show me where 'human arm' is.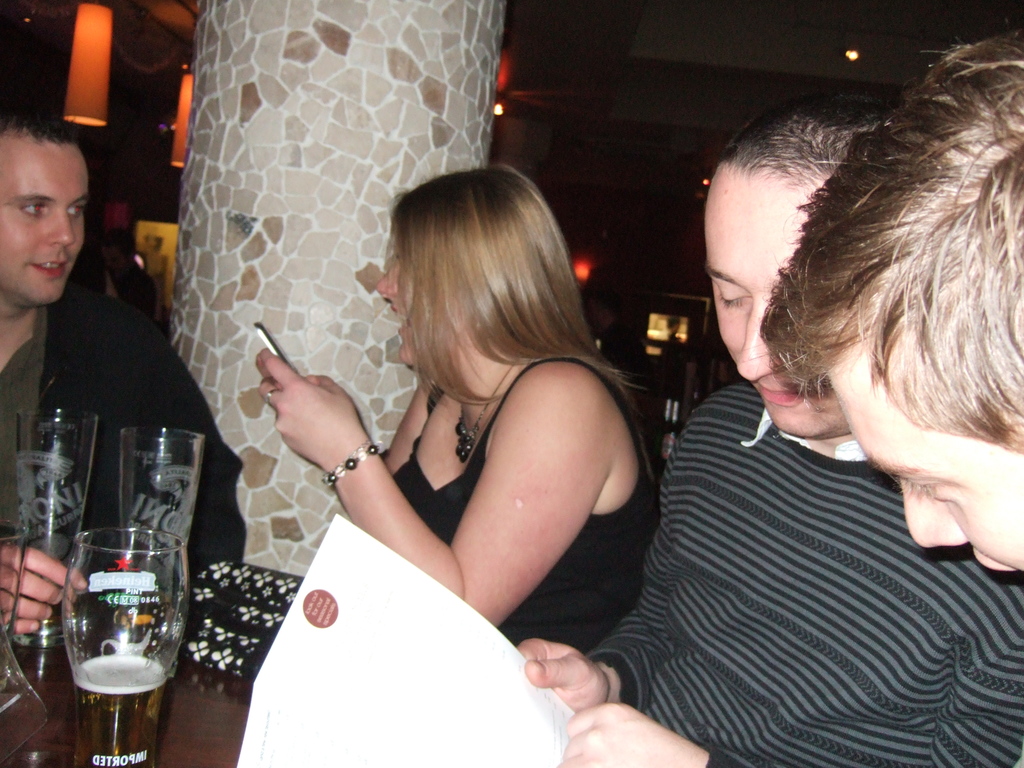
'human arm' is at <bbox>249, 360, 456, 575</bbox>.
